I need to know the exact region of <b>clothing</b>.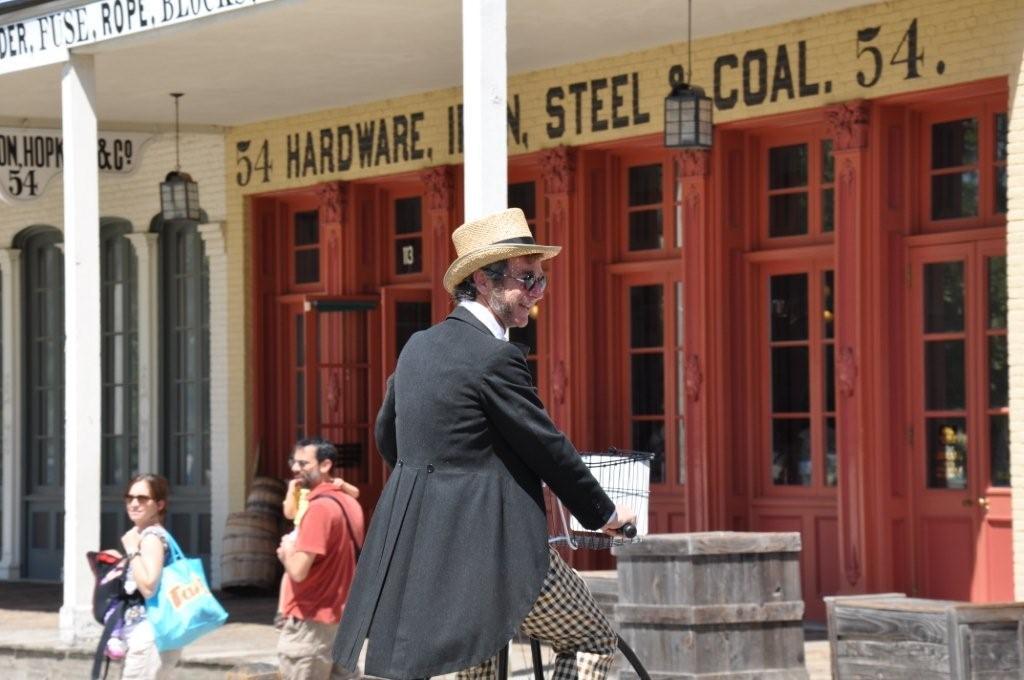
Region: crop(120, 526, 186, 679).
